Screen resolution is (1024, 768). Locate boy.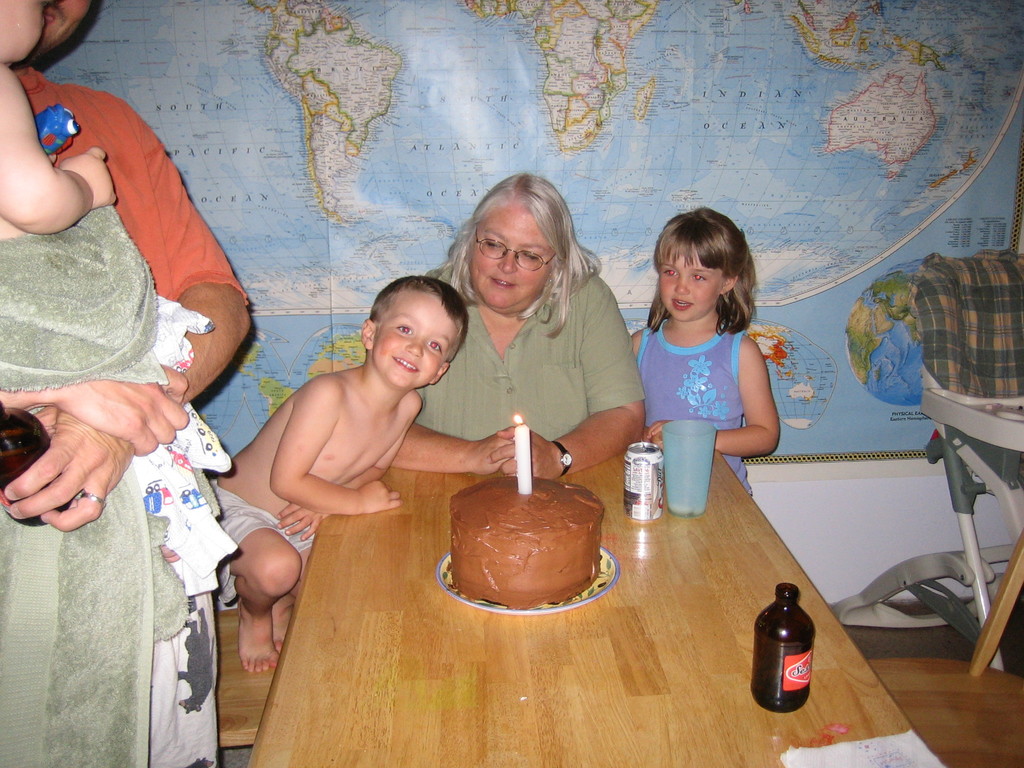
pyautogui.locateOnScreen(0, 0, 191, 638).
